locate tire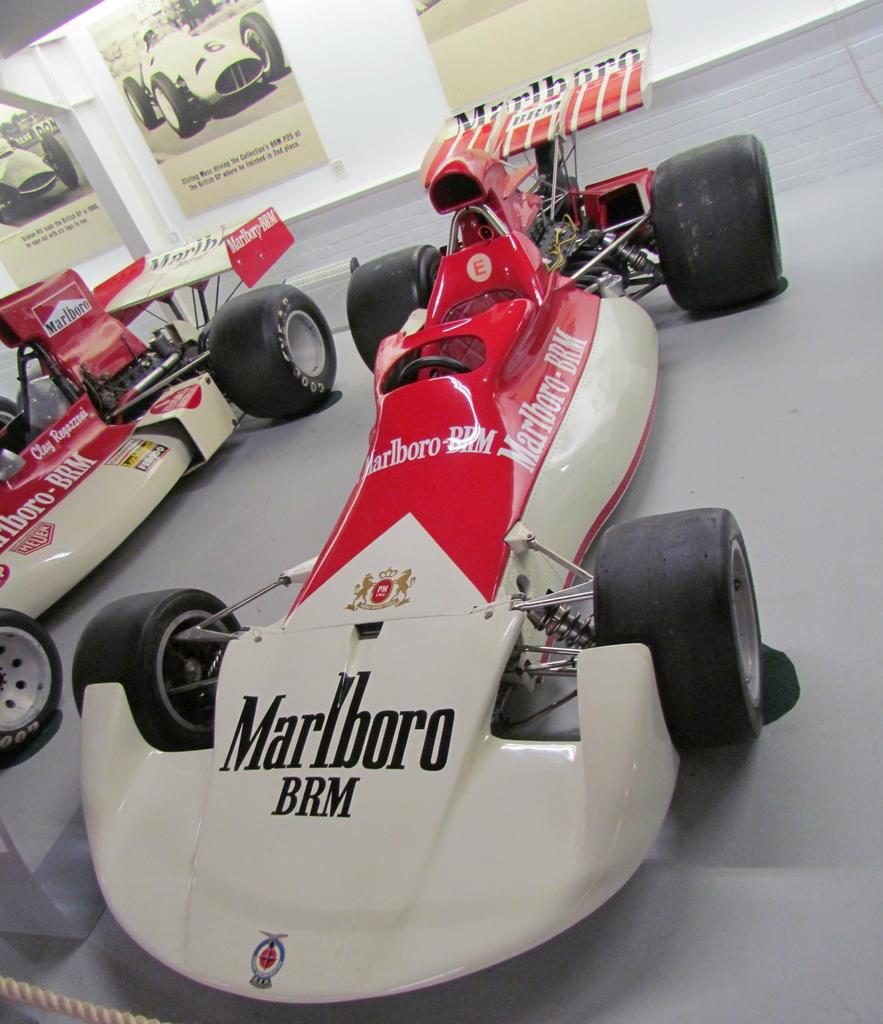
region(0, 399, 15, 431)
